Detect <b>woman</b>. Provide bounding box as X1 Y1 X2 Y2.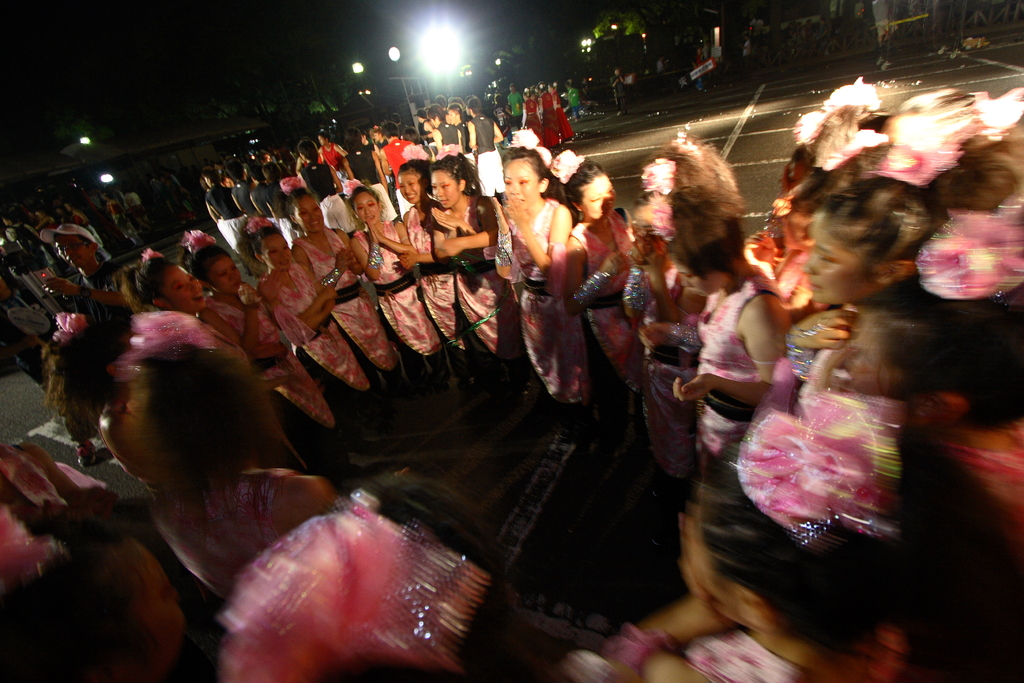
559 148 646 377.
